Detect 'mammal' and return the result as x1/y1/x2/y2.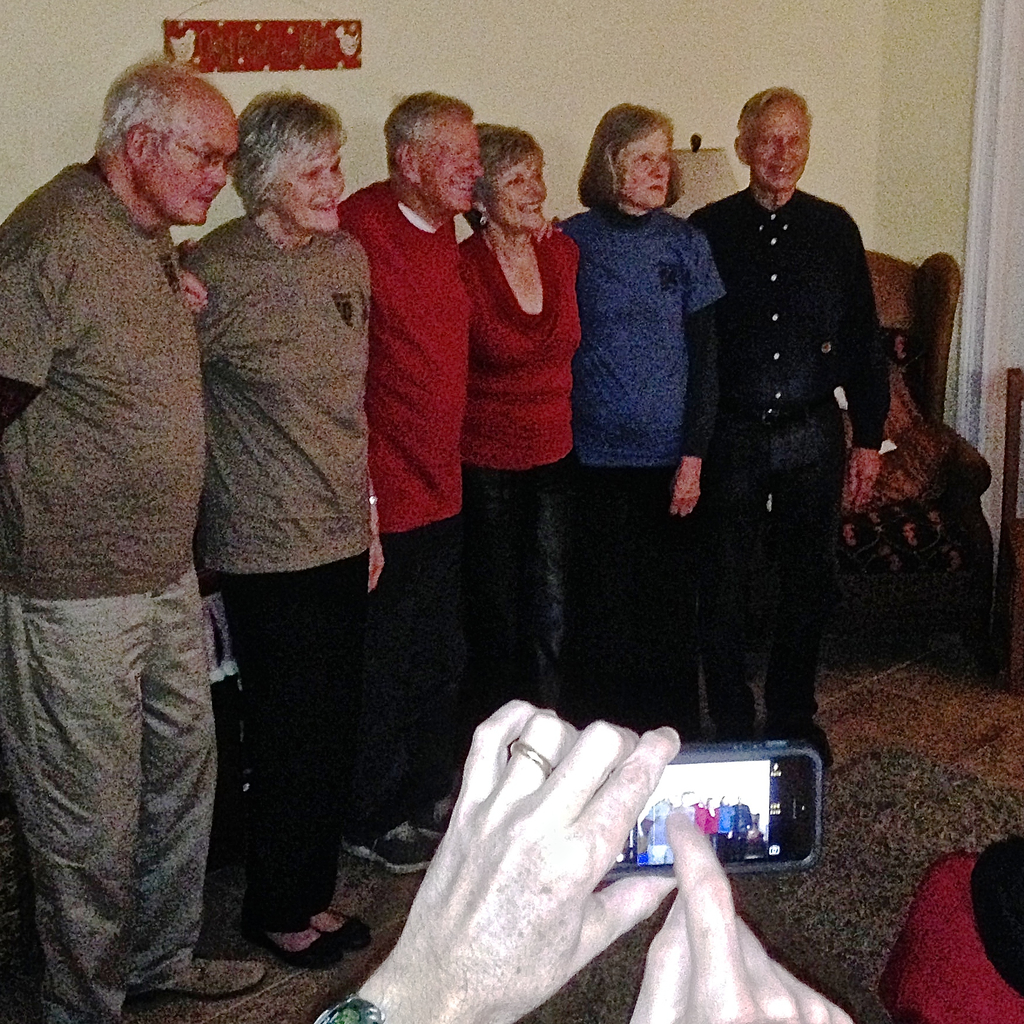
452/125/583/707.
